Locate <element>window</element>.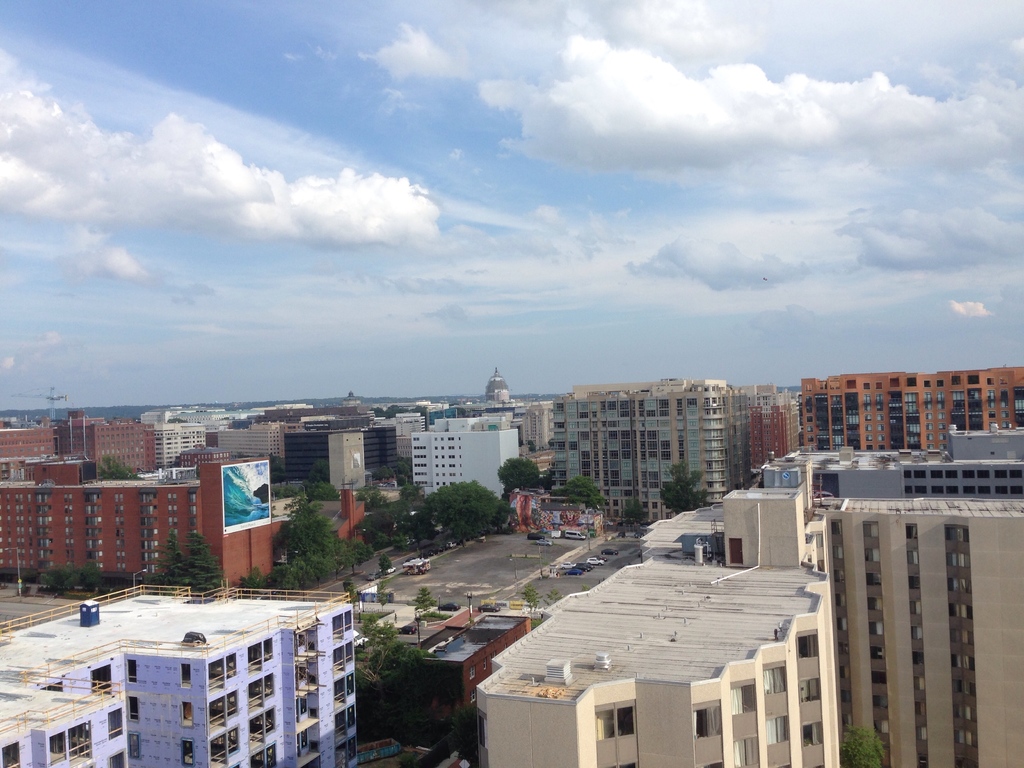
Bounding box: {"left": 872, "top": 648, "right": 886, "bottom": 659}.
